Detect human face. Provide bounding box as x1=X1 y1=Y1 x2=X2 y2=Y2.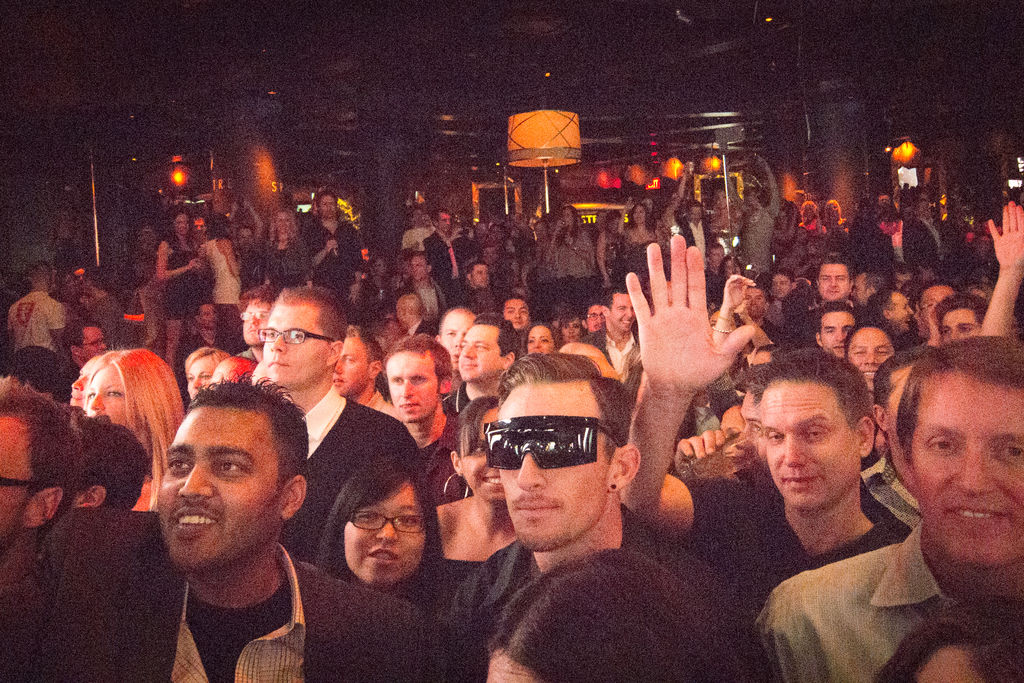
x1=825 y1=310 x2=855 y2=358.
